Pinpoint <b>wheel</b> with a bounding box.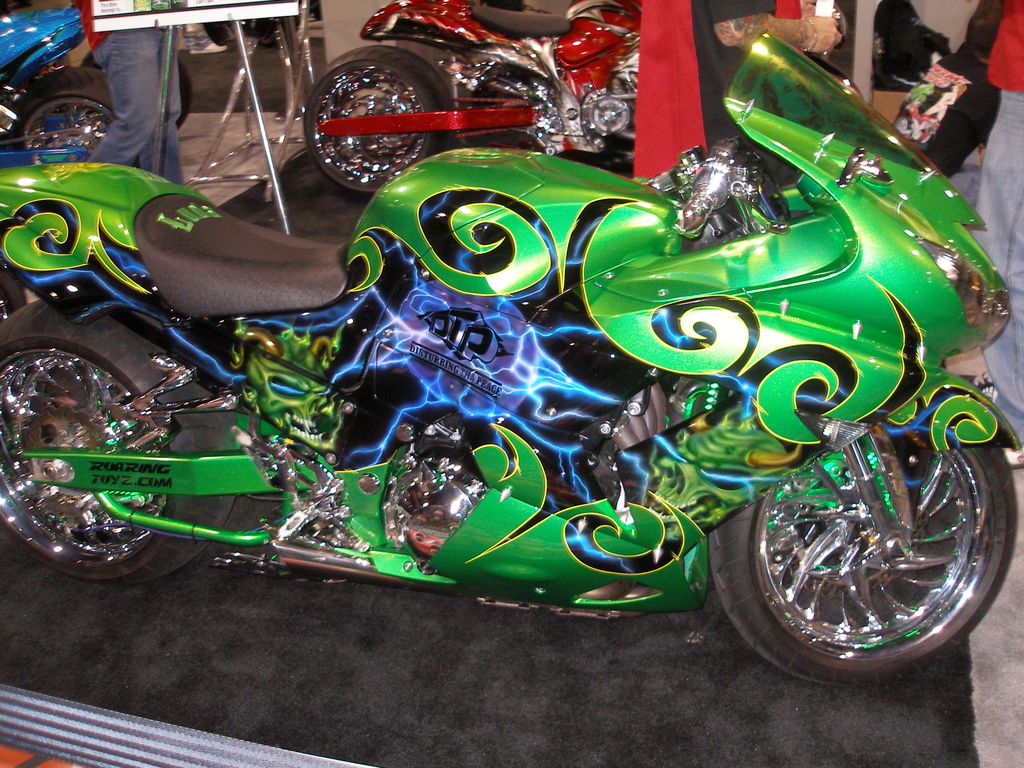
crop(0, 288, 253, 598).
